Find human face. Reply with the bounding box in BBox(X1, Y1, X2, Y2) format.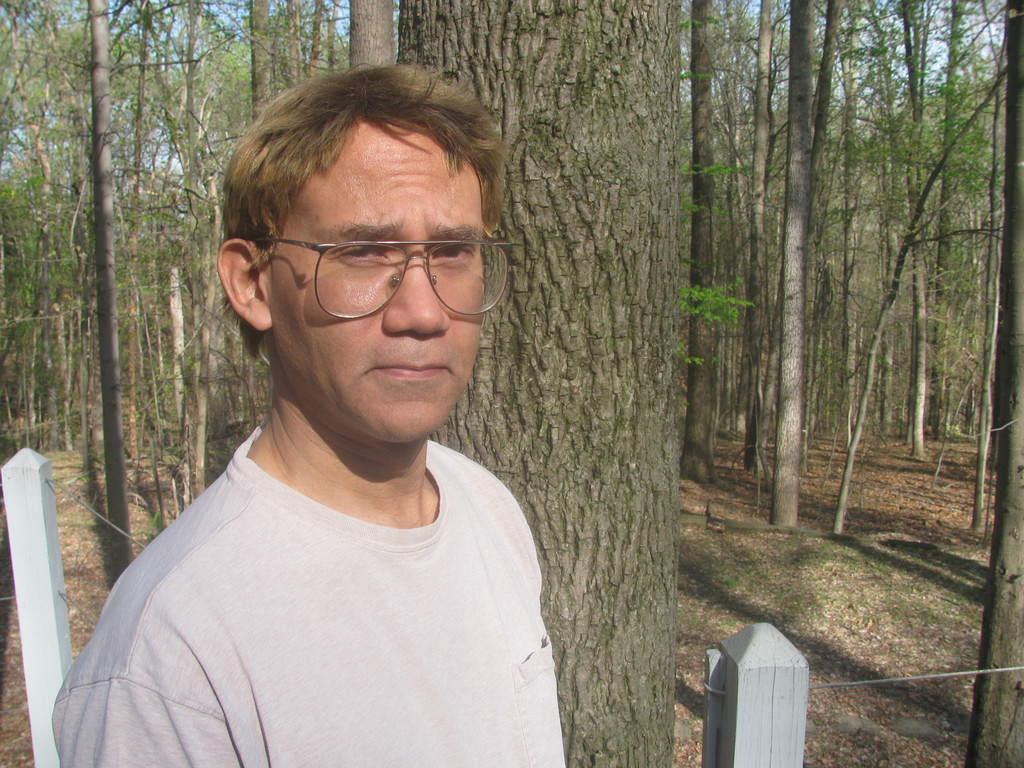
BBox(267, 118, 485, 442).
